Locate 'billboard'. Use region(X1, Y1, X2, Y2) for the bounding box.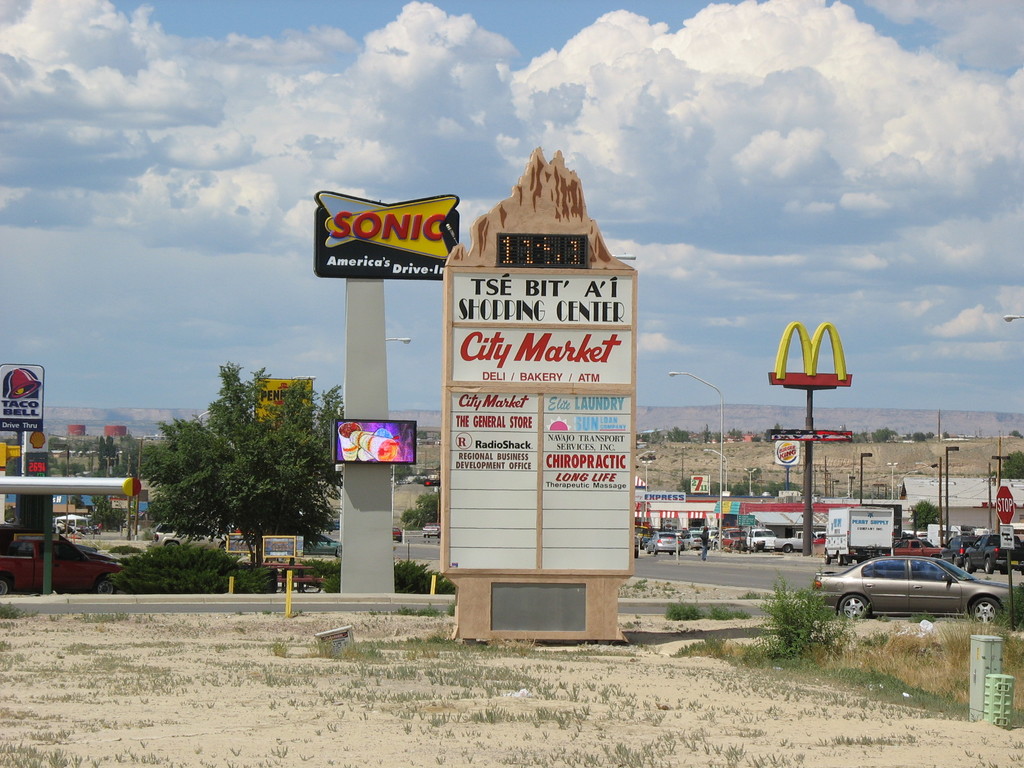
region(0, 364, 42, 429).
